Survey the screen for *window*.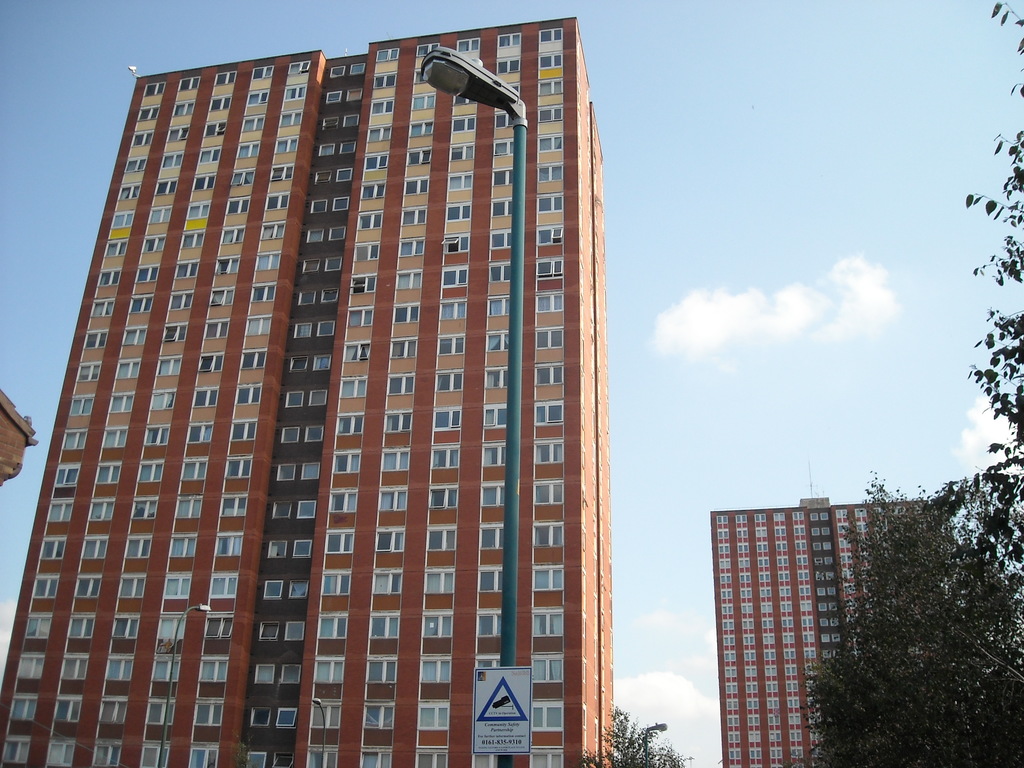
Survey found: rect(277, 111, 305, 127).
